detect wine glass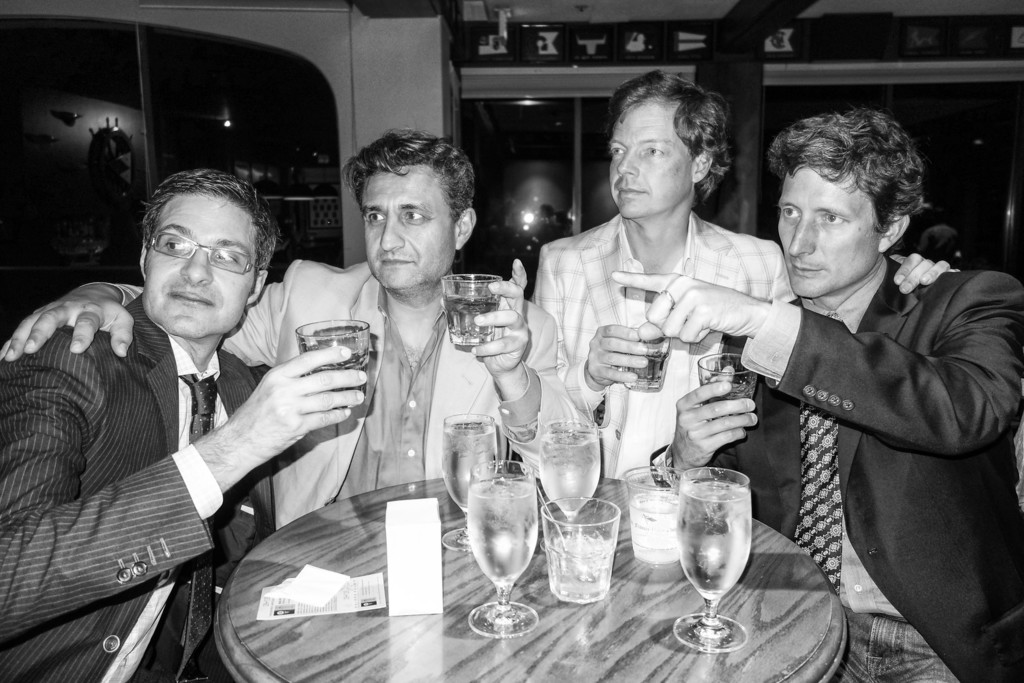
rect(465, 460, 537, 641)
